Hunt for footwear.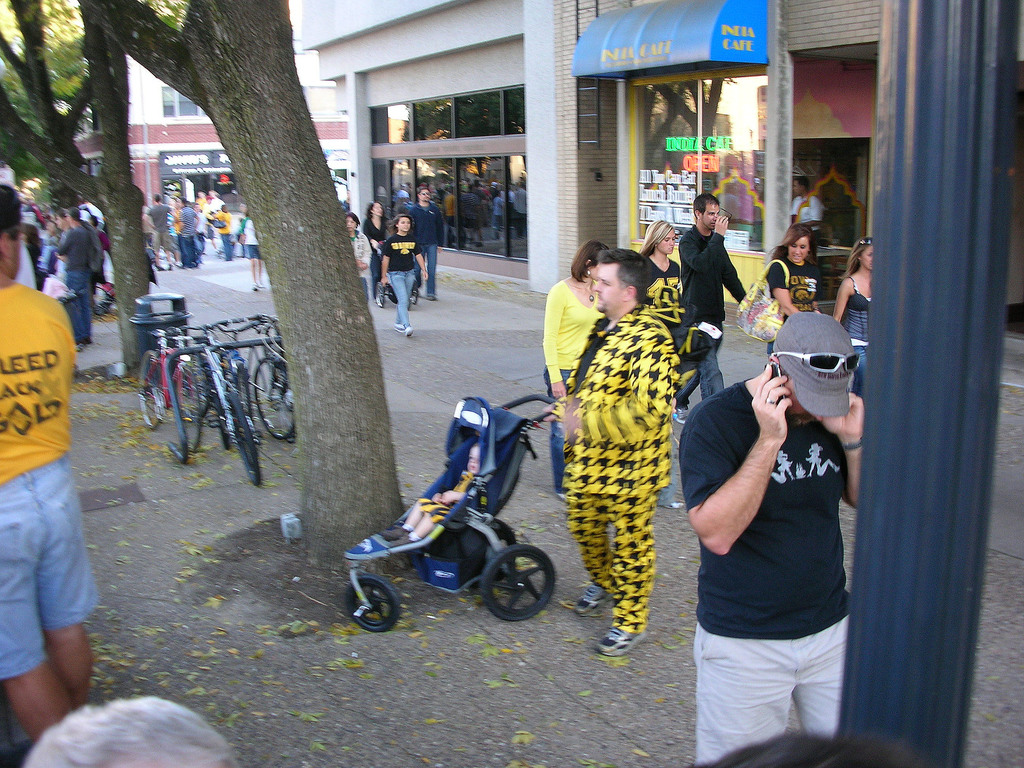
Hunted down at pyautogui.locateOnScreen(593, 624, 650, 653).
